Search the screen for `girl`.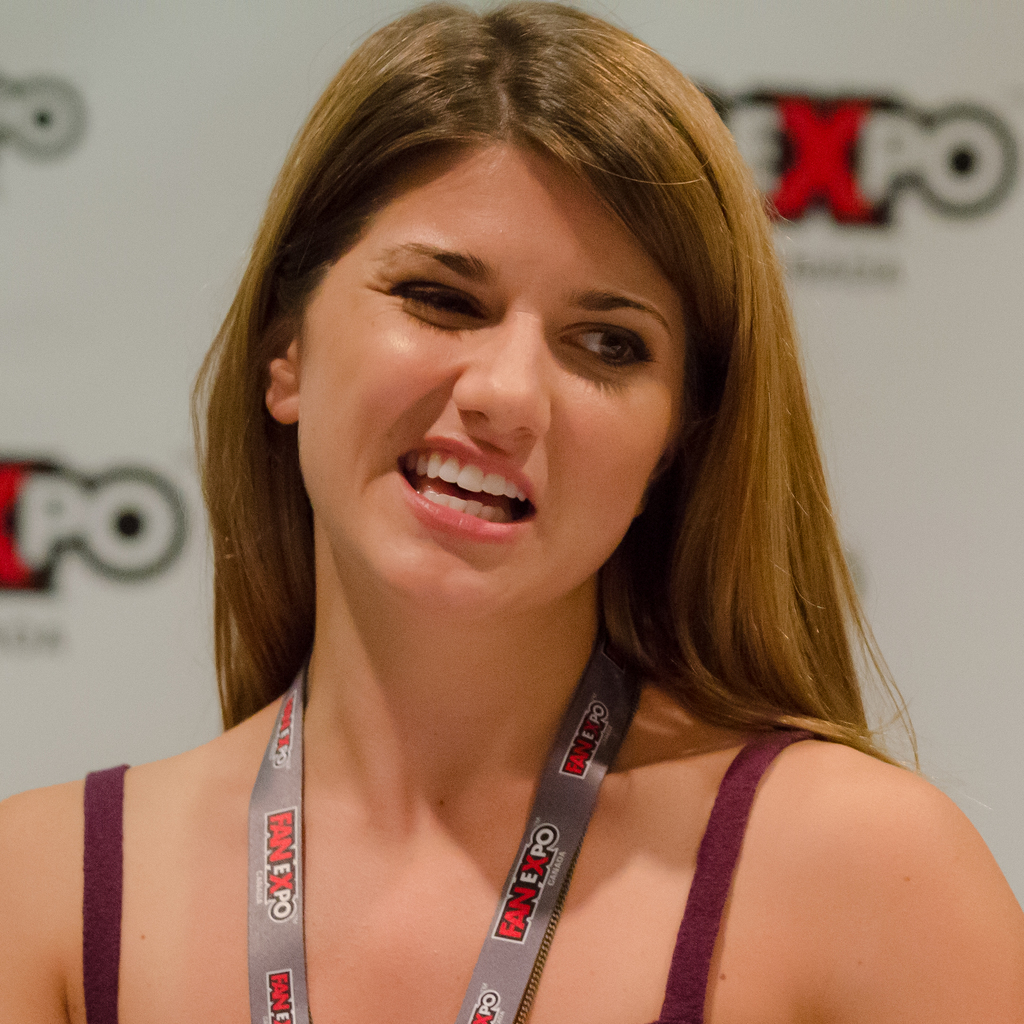
Found at <bbox>0, 0, 1023, 1023</bbox>.
